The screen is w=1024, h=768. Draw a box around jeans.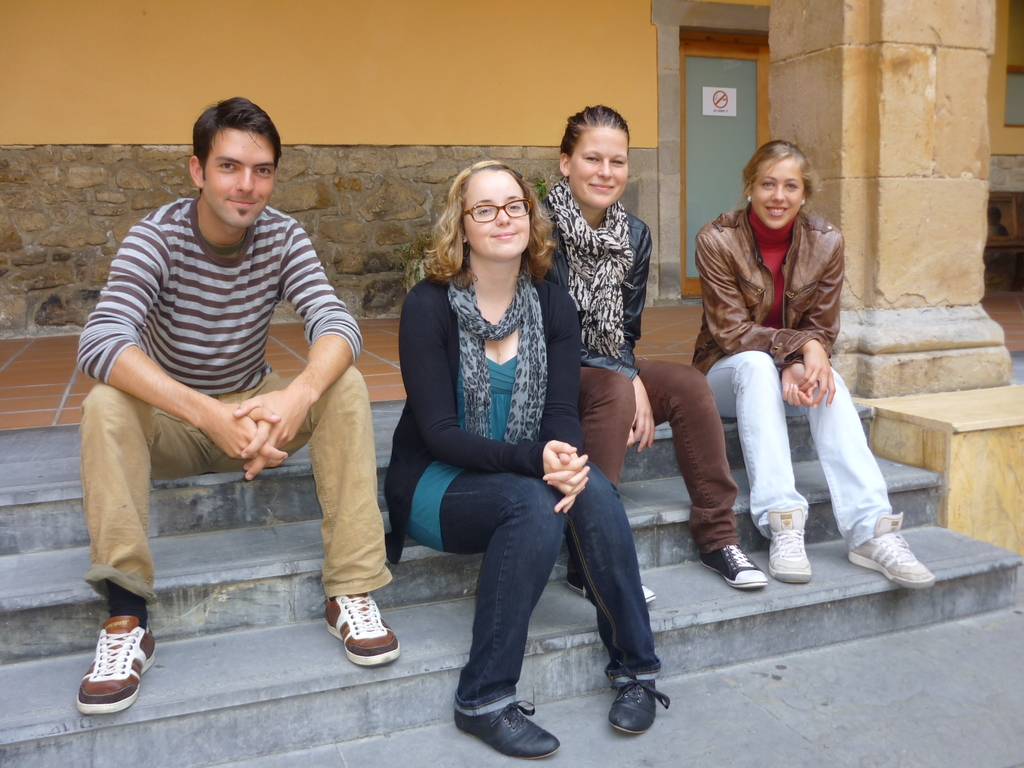
bbox(424, 451, 664, 736).
